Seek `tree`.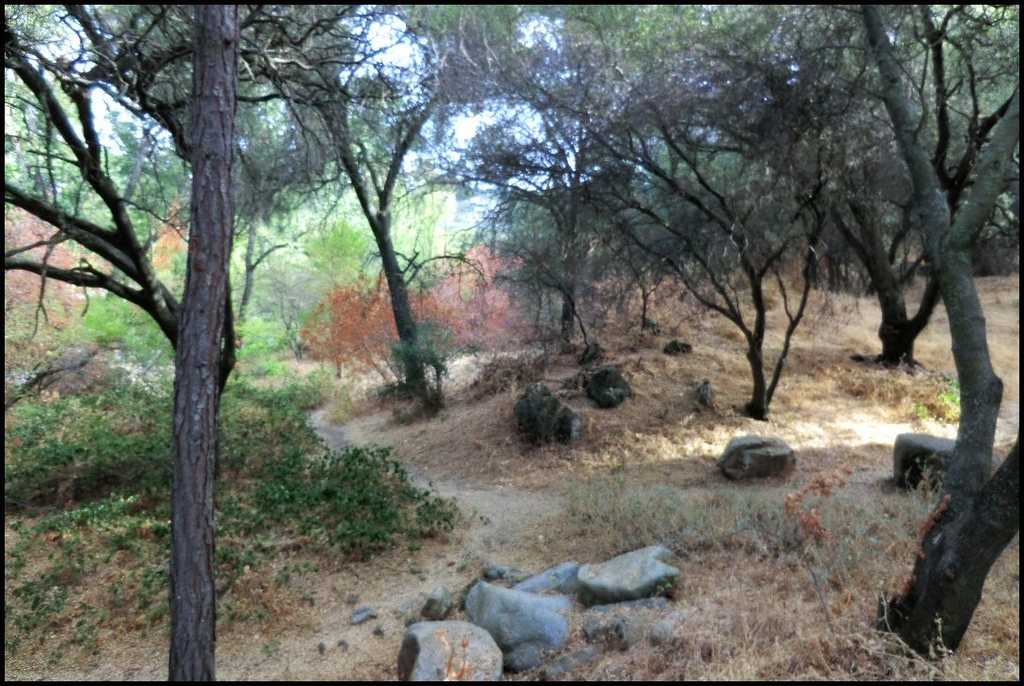
{"left": 0, "top": 0, "right": 433, "bottom": 685}.
